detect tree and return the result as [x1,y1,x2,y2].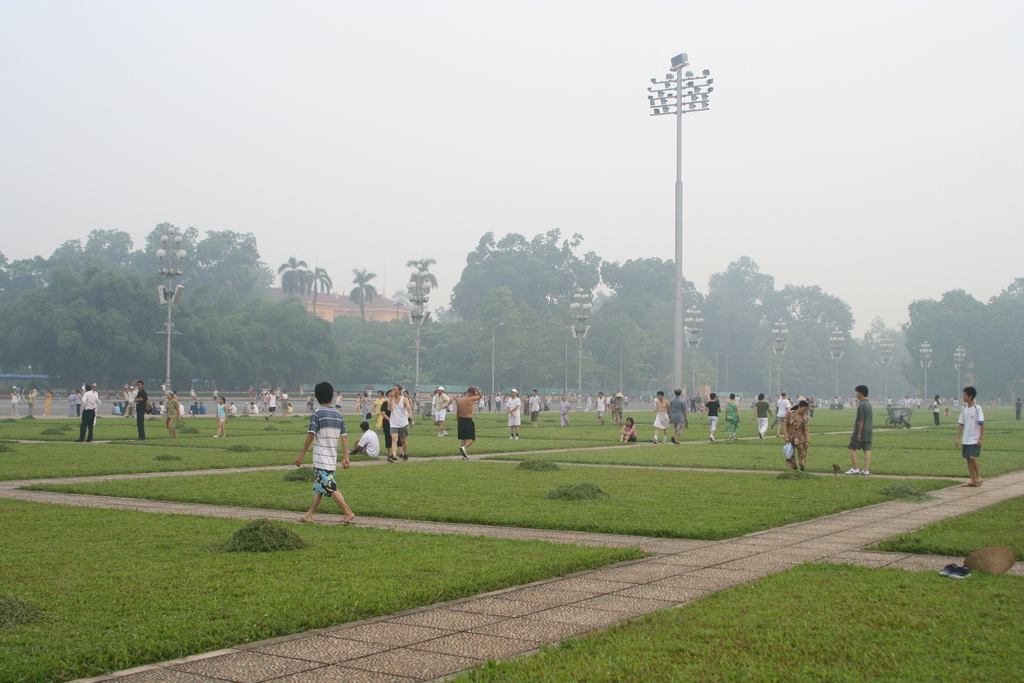
[257,291,350,390].
